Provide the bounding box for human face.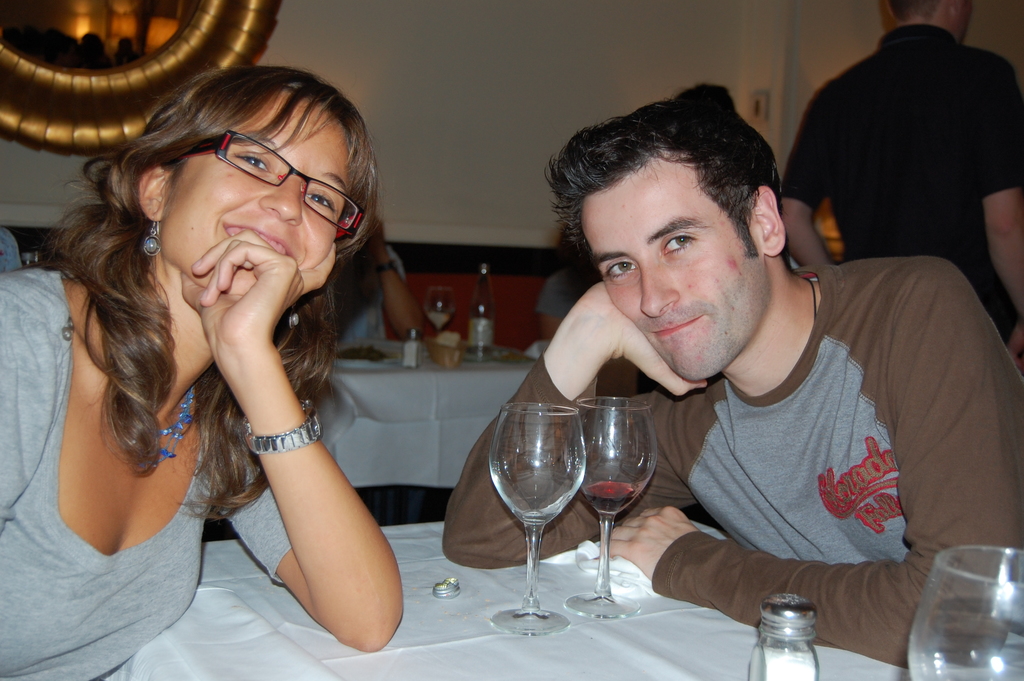
(580,158,748,381).
